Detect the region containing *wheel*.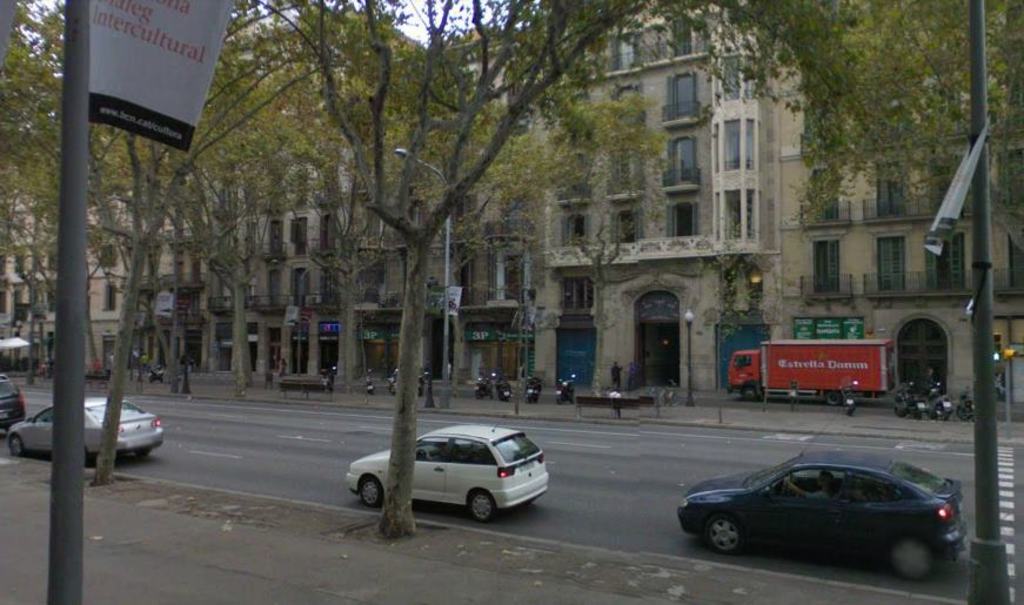
823:389:839:405.
